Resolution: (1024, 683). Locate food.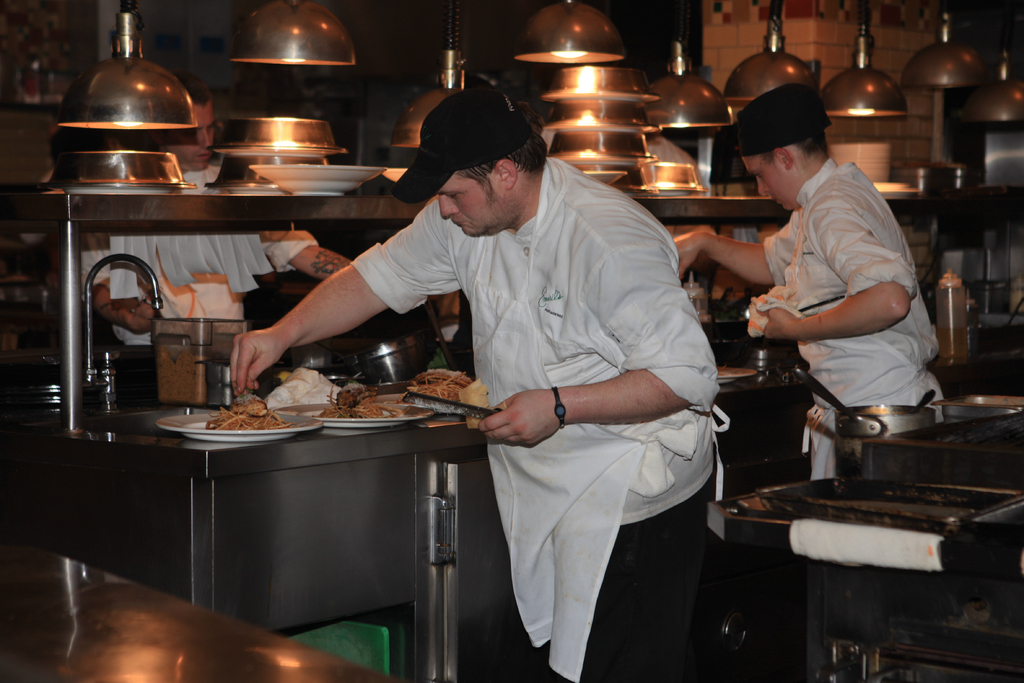
bbox=[409, 365, 486, 403].
